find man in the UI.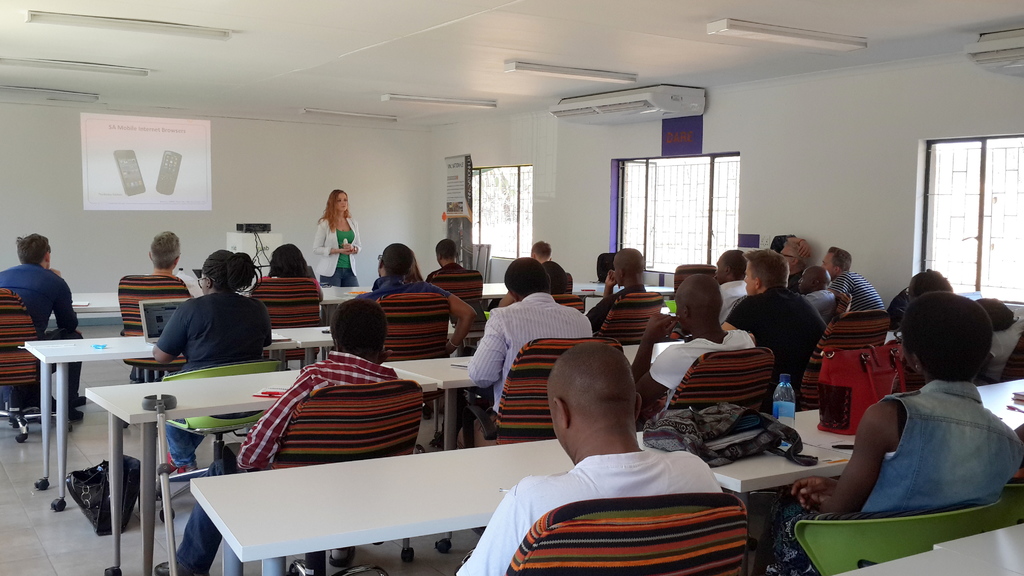
UI element at left=342, top=238, right=473, bottom=365.
